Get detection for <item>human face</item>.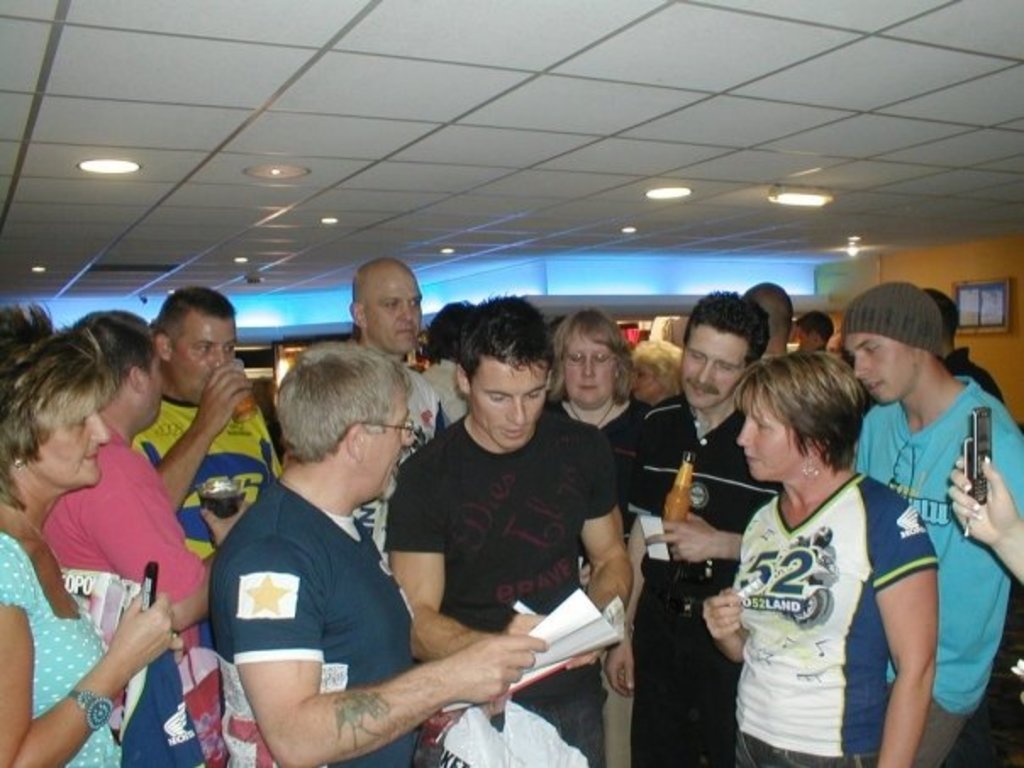
Detection: (x1=365, y1=278, x2=420, y2=349).
